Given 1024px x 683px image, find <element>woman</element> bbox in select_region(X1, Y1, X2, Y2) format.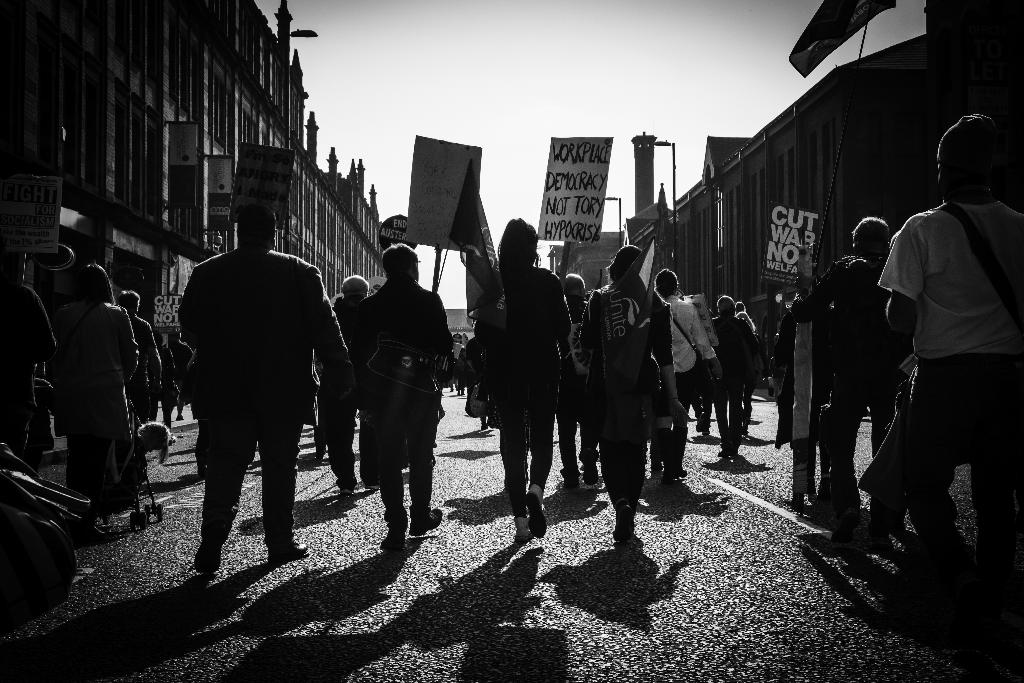
select_region(472, 213, 572, 543).
